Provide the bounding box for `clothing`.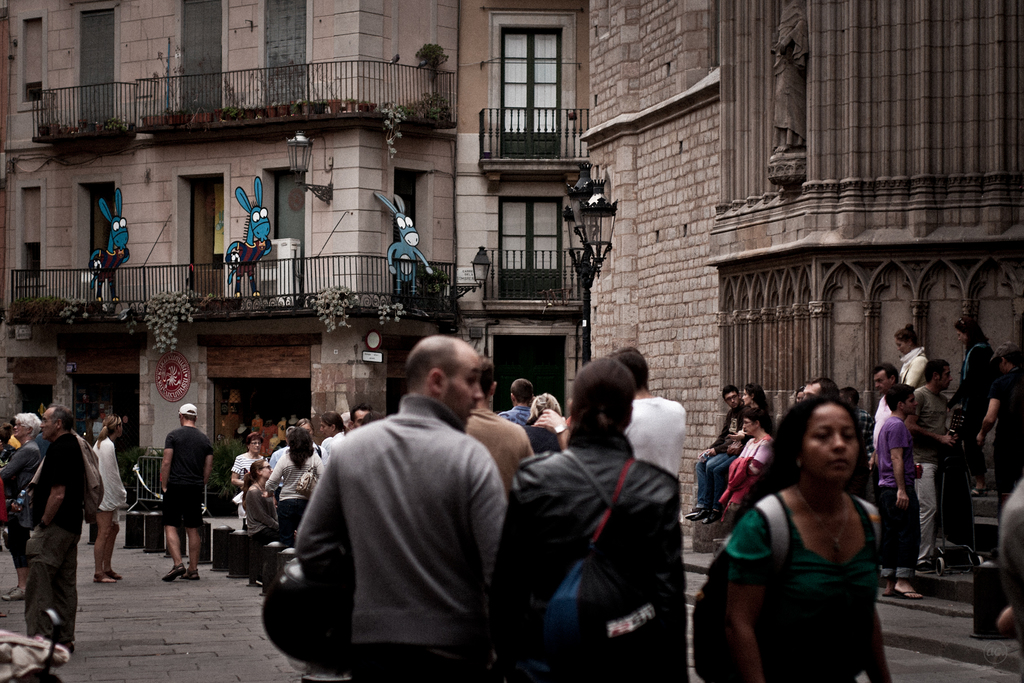
<region>91, 437, 128, 511</region>.
